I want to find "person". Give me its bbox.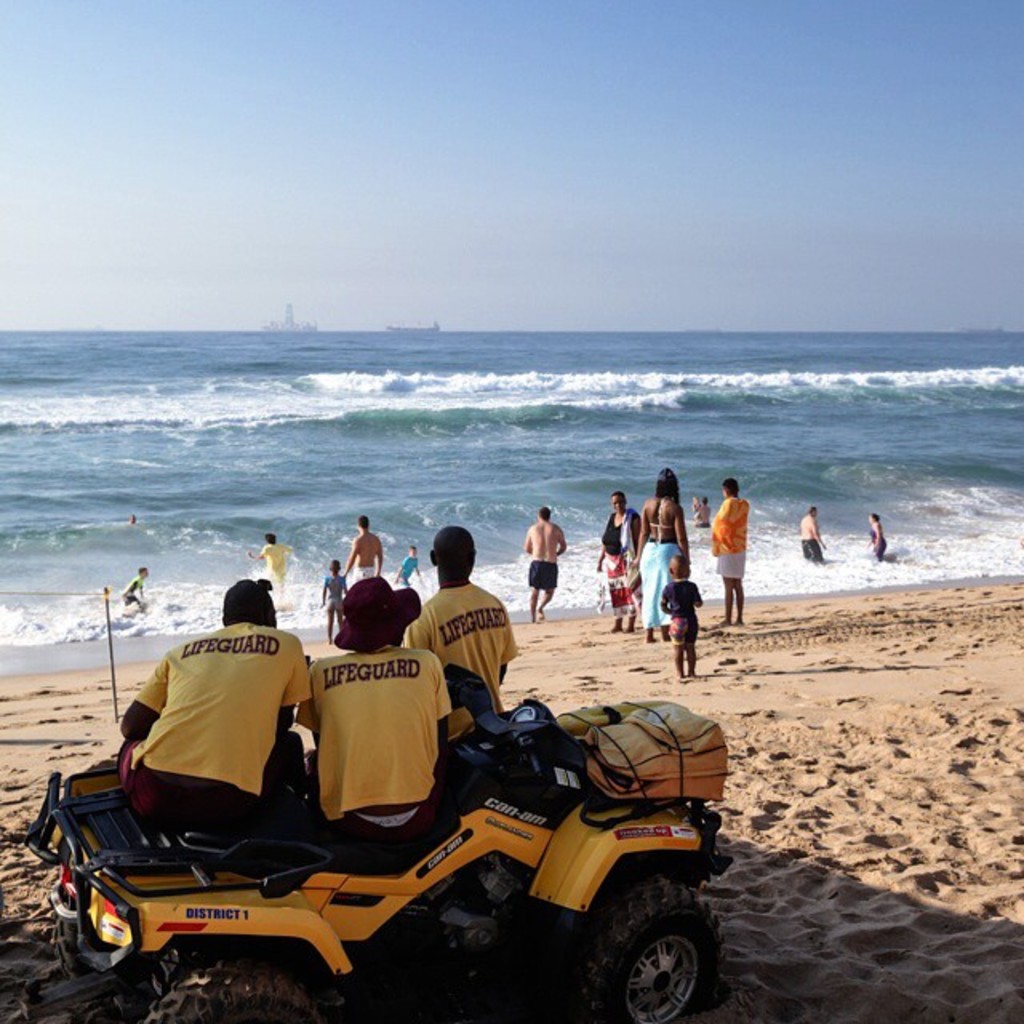
left=795, top=502, right=829, bottom=566.
